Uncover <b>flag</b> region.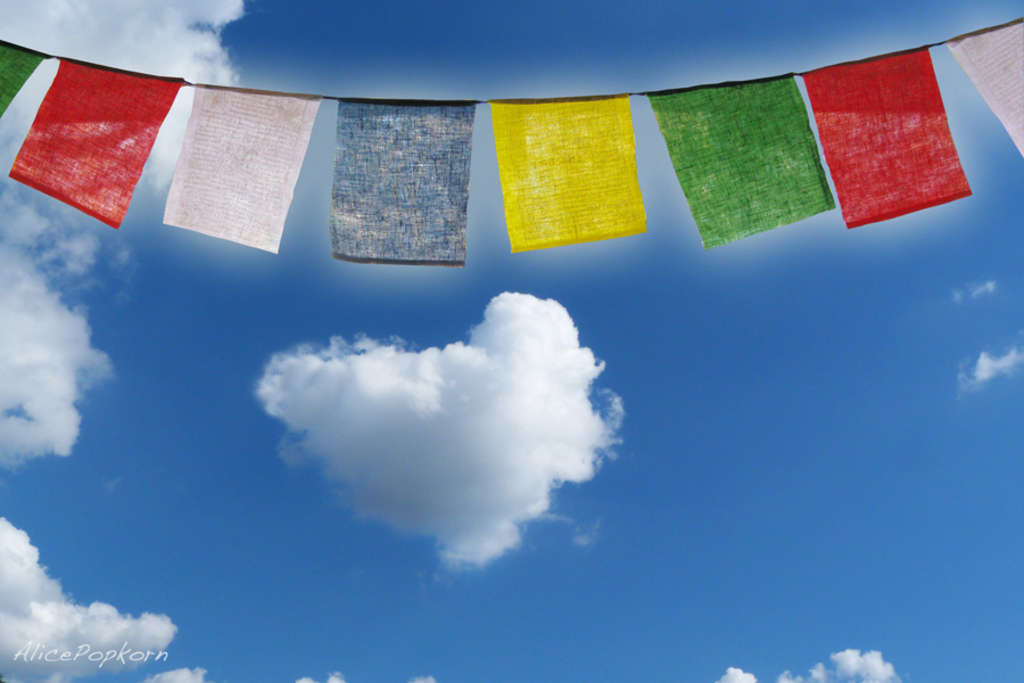
Uncovered: x1=323, y1=104, x2=477, y2=272.
